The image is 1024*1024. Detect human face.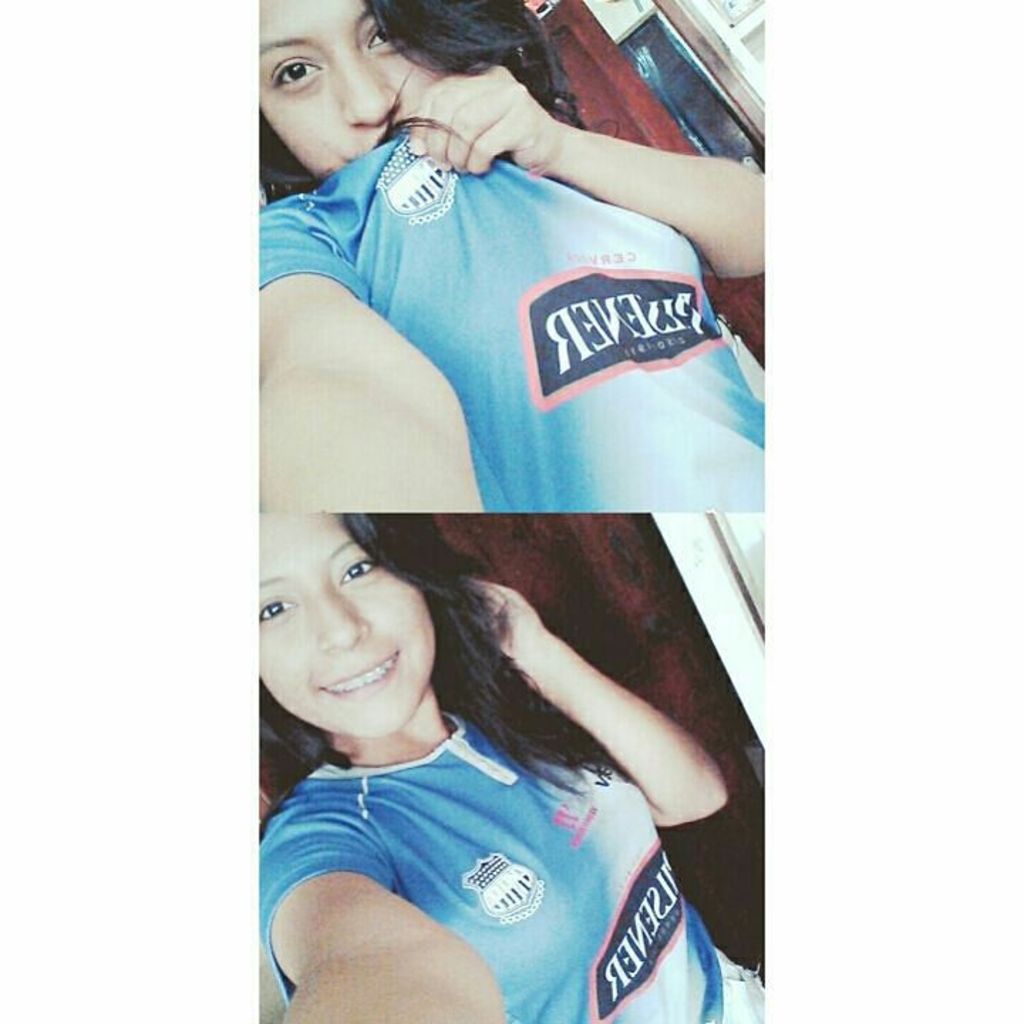
Detection: select_region(257, 511, 438, 737).
